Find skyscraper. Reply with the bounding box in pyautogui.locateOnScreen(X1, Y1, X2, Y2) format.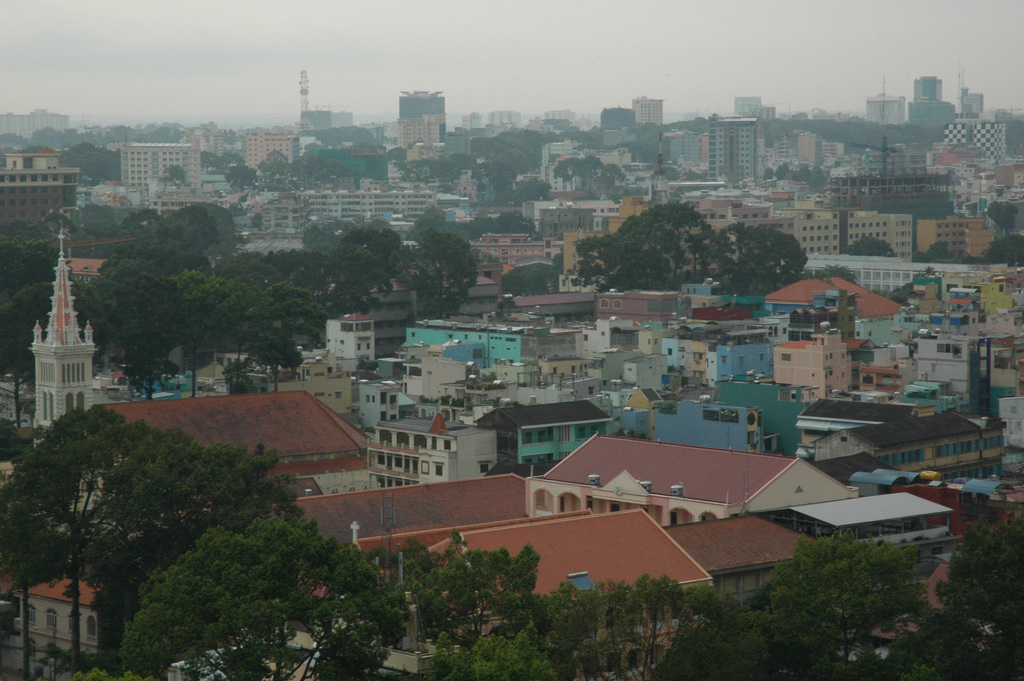
pyautogui.locateOnScreen(397, 92, 445, 140).
